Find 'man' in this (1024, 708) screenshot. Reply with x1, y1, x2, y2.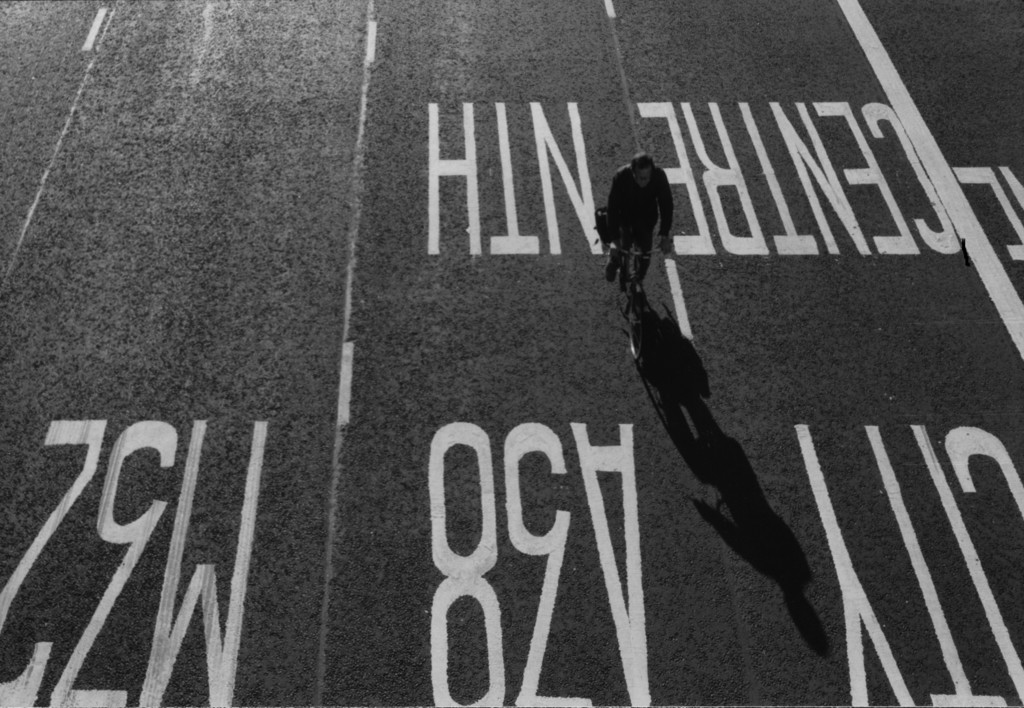
610, 150, 673, 305.
